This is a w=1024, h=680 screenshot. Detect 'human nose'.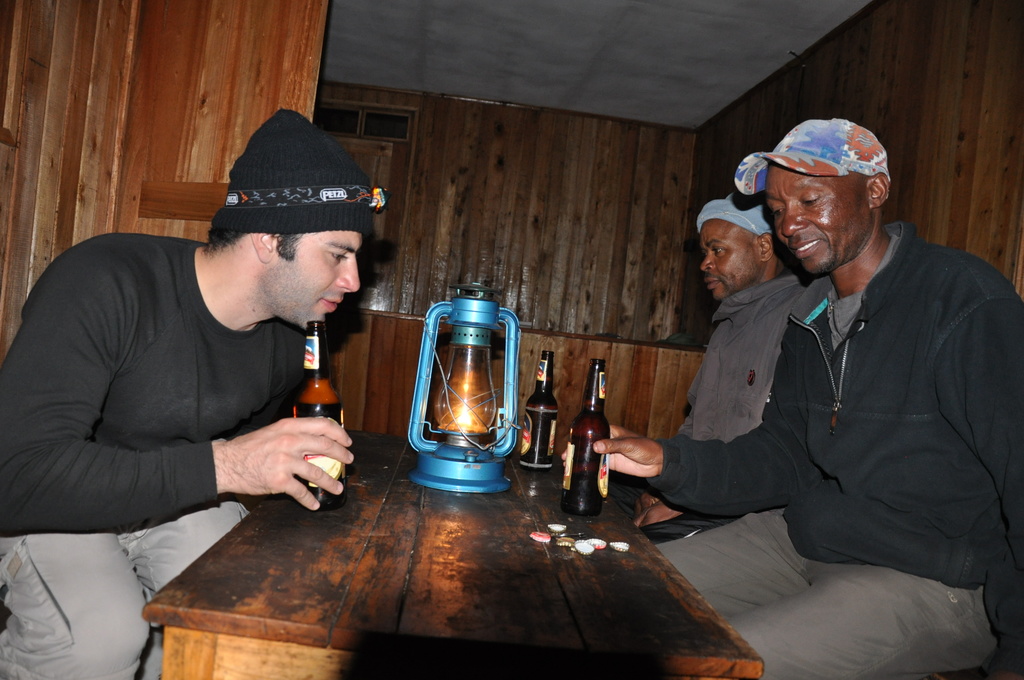
BBox(780, 206, 808, 238).
